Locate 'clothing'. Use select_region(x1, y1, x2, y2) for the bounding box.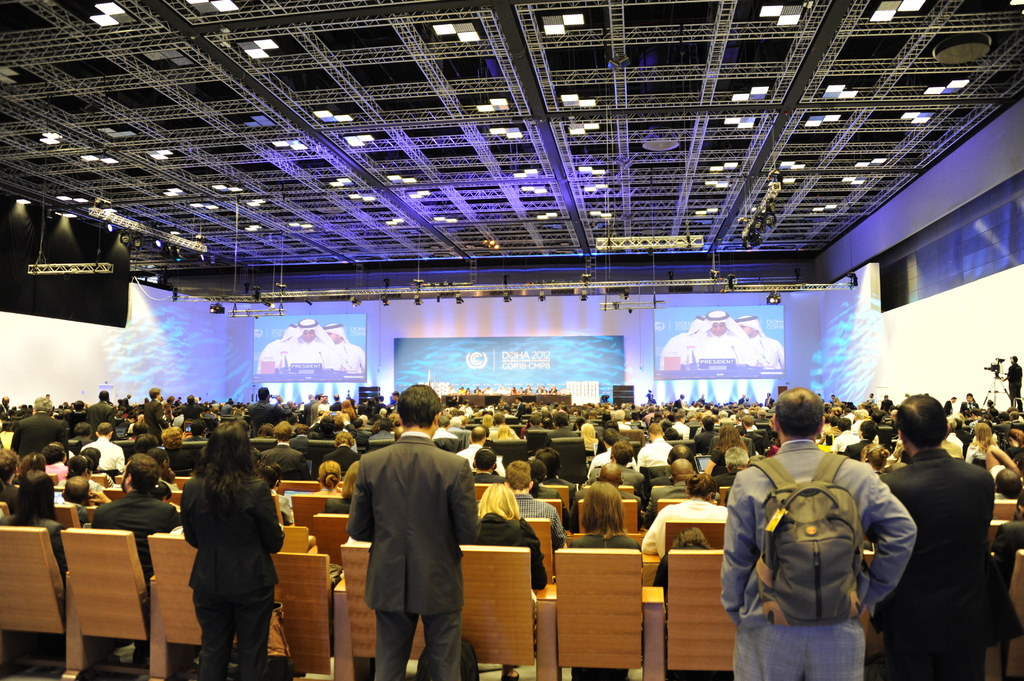
select_region(854, 405, 868, 419).
